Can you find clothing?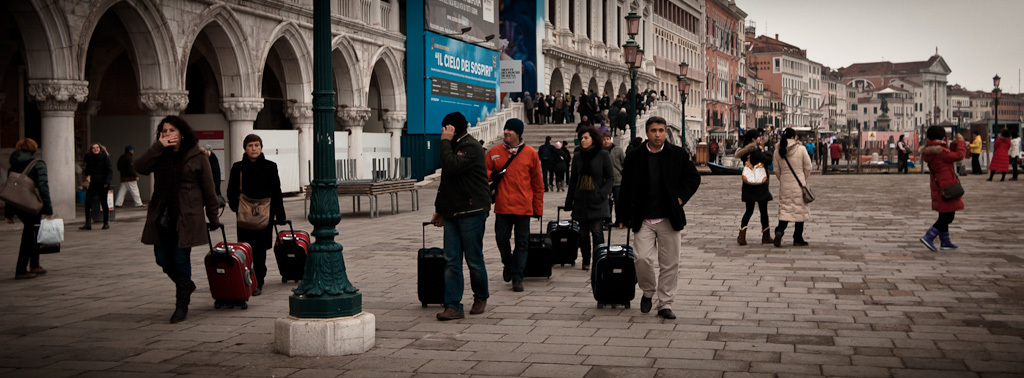
Yes, bounding box: pyautogui.locateOnScreen(561, 146, 613, 264).
